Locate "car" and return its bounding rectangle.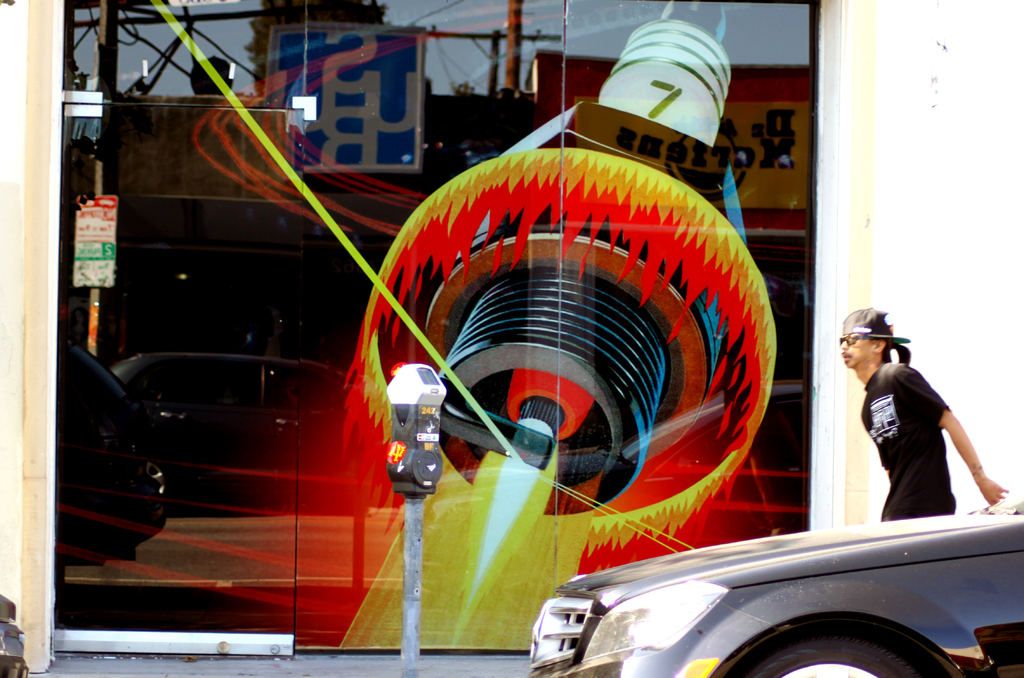
111,344,403,511.
